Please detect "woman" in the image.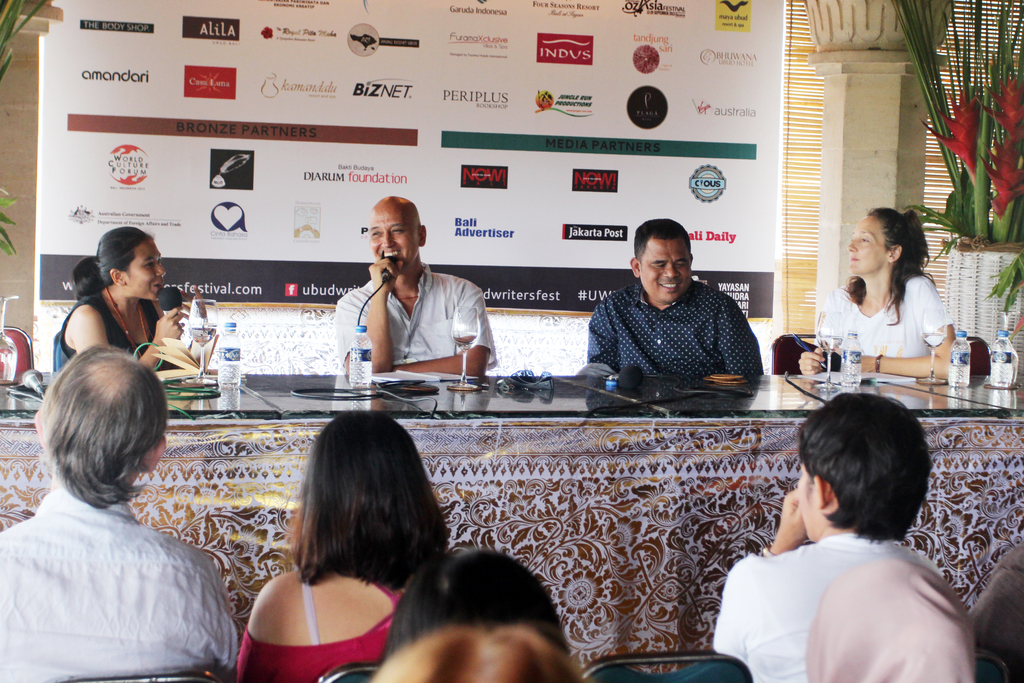
(x1=829, y1=214, x2=971, y2=390).
